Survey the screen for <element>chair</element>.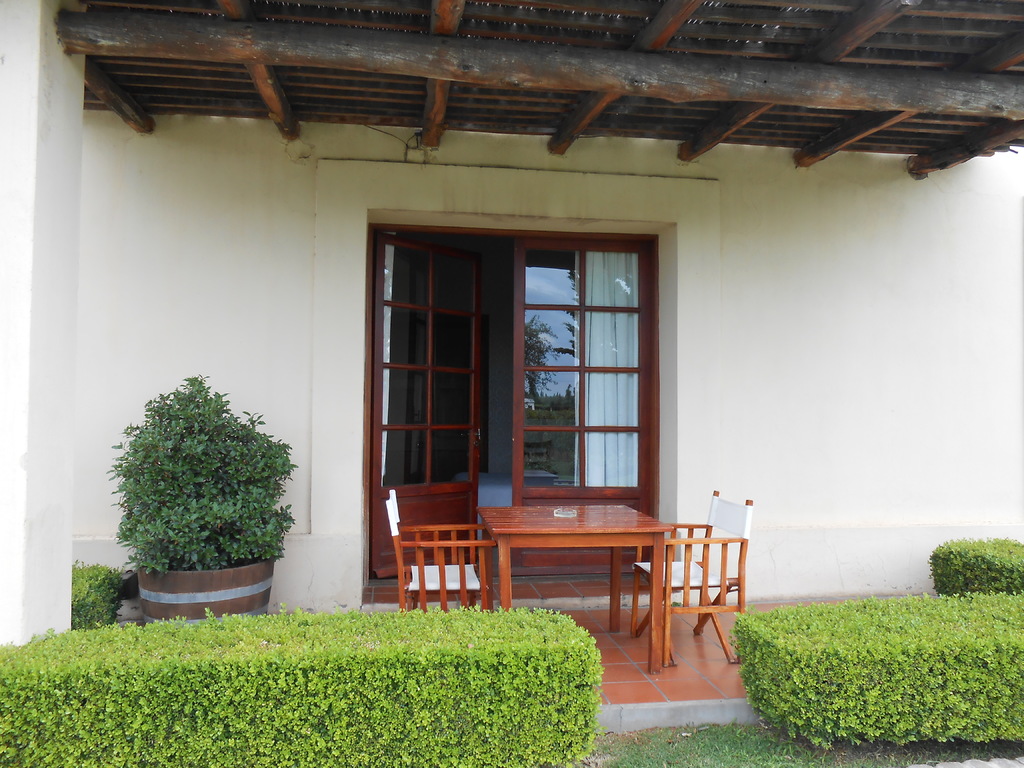
Survey found: BBox(650, 513, 746, 663).
